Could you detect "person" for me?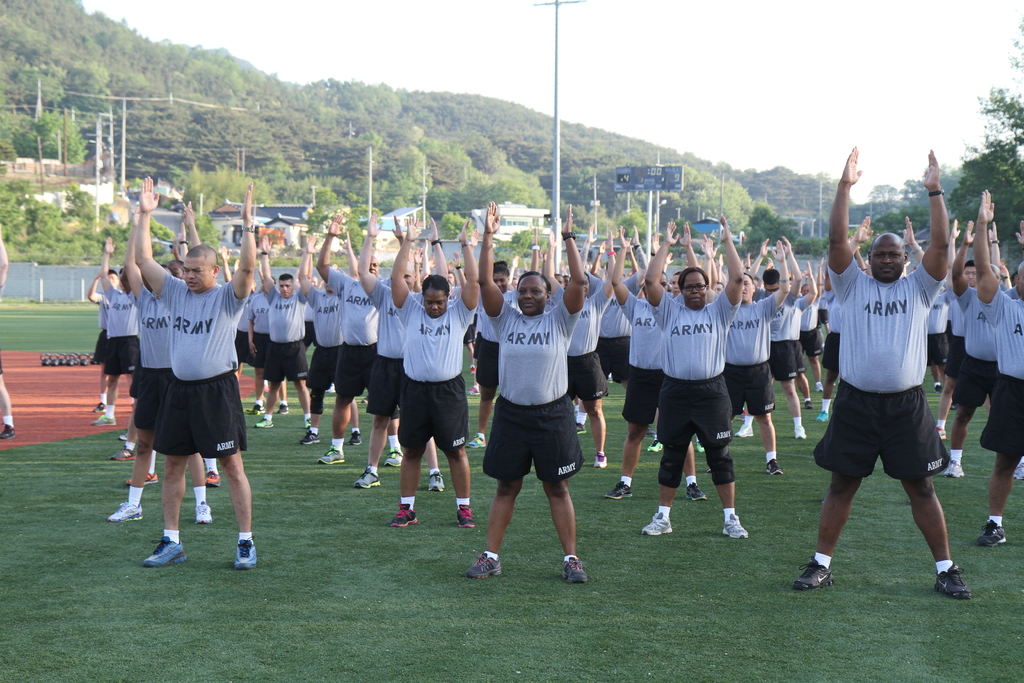
Detection result: [left=132, top=172, right=253, bottom=571].
